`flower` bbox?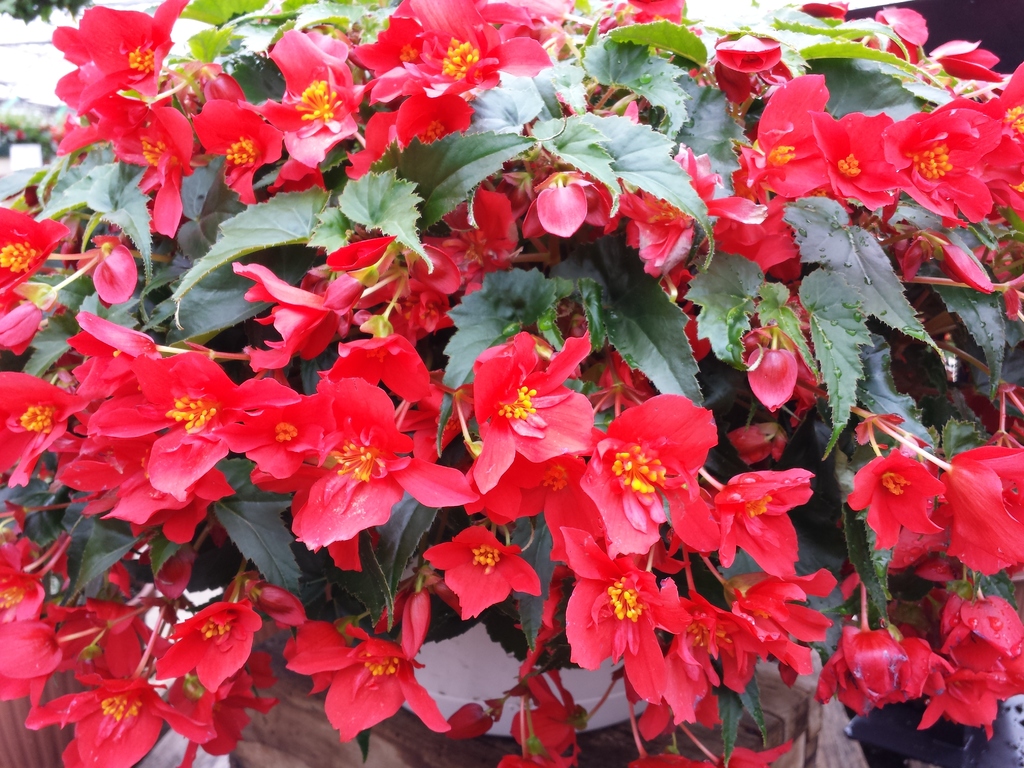
<box>938,591,1023,679</box>
